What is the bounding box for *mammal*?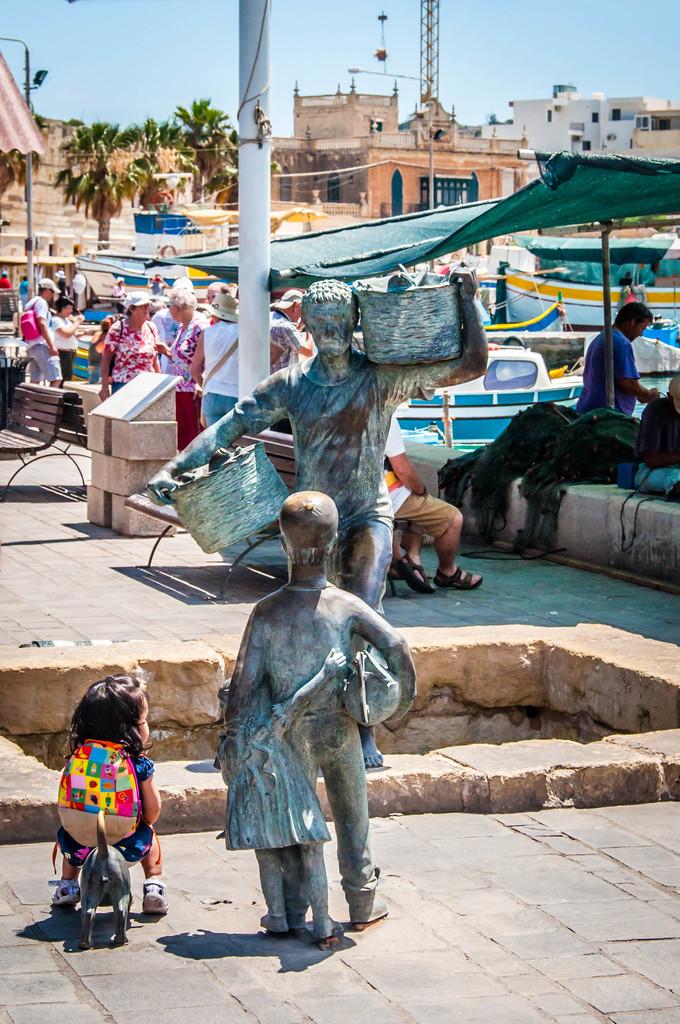
(15,274,28,309).
